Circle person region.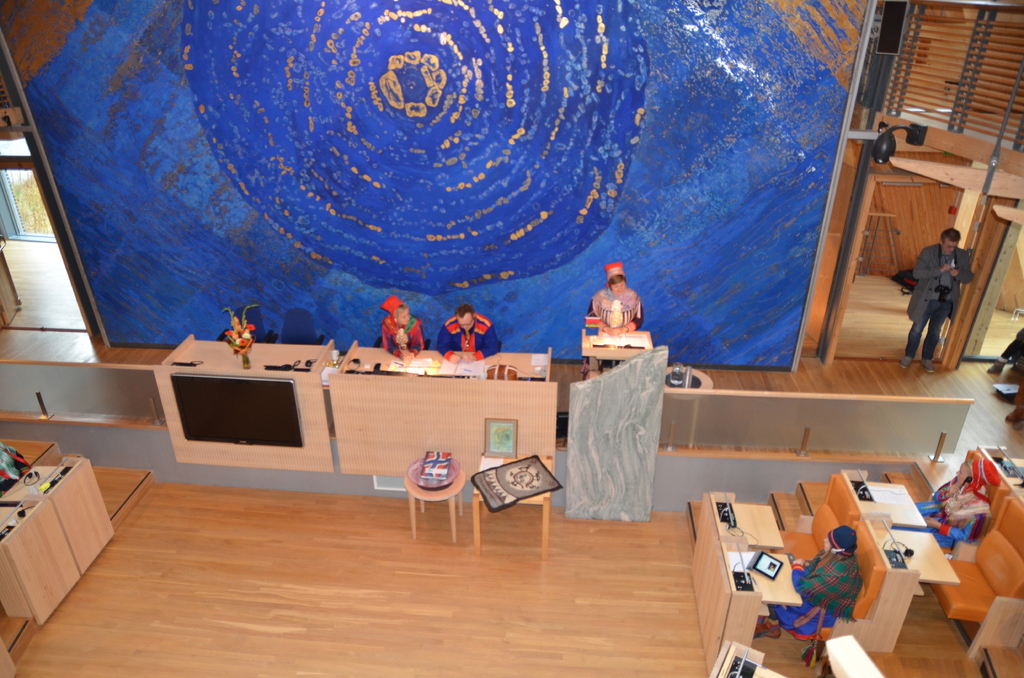
Region: box(435, 305, 503, 366).
